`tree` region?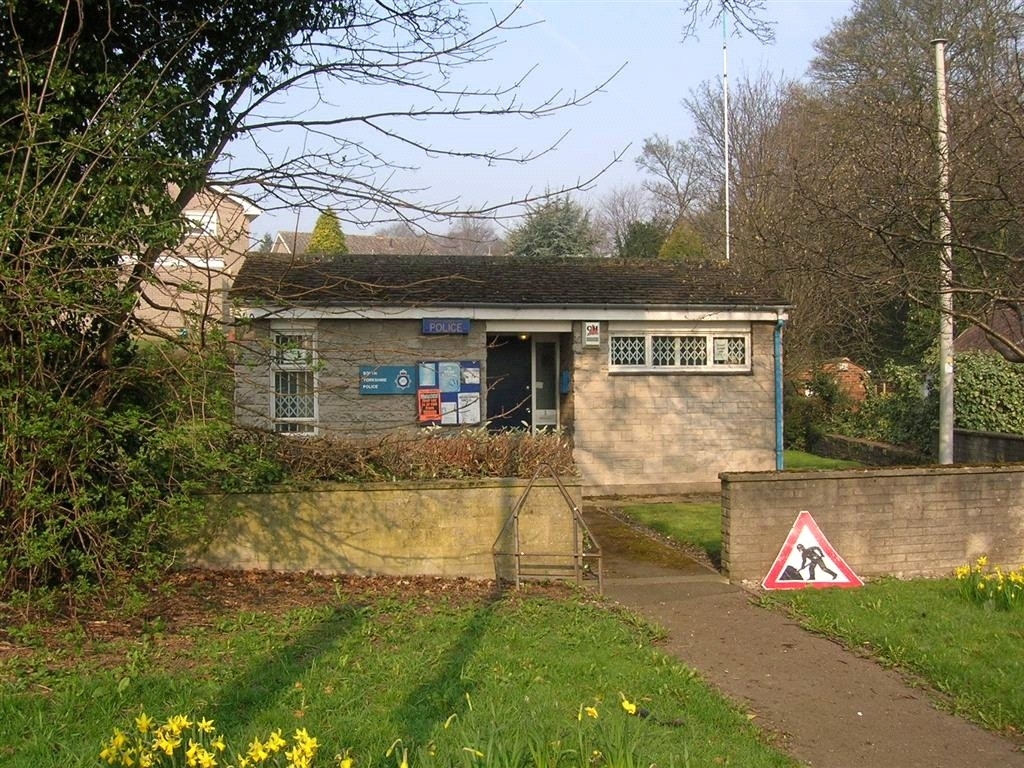
select_region(370, 220, 414, 254)
